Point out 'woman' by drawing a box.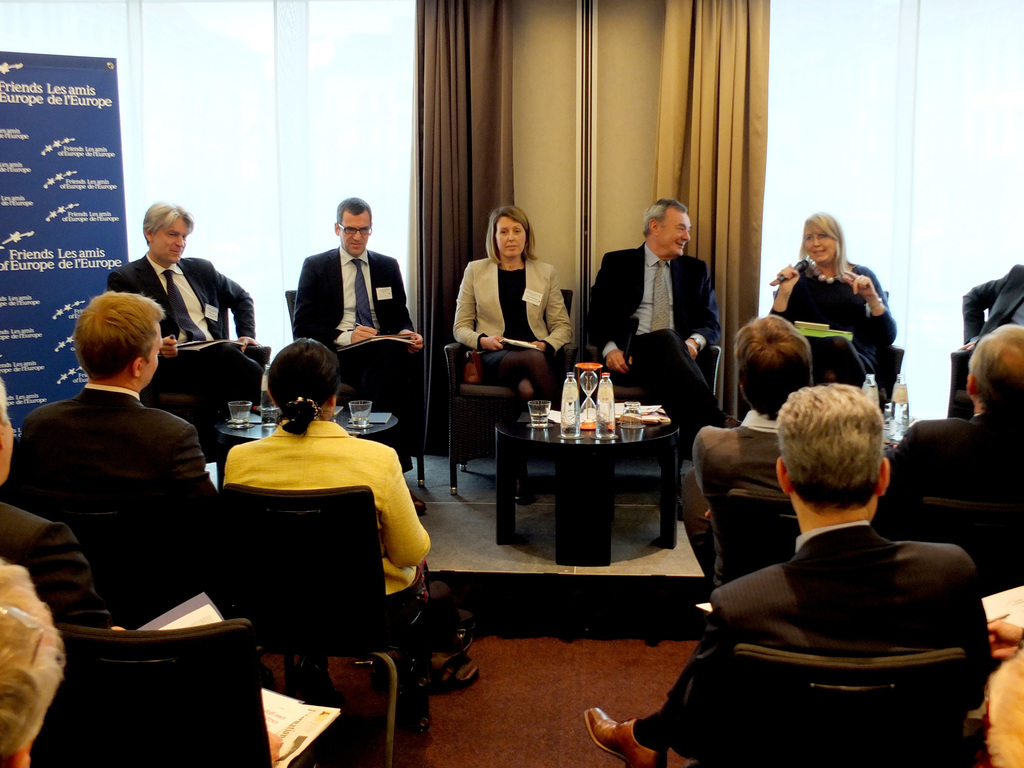
locate(219, 341, 481, 648).
